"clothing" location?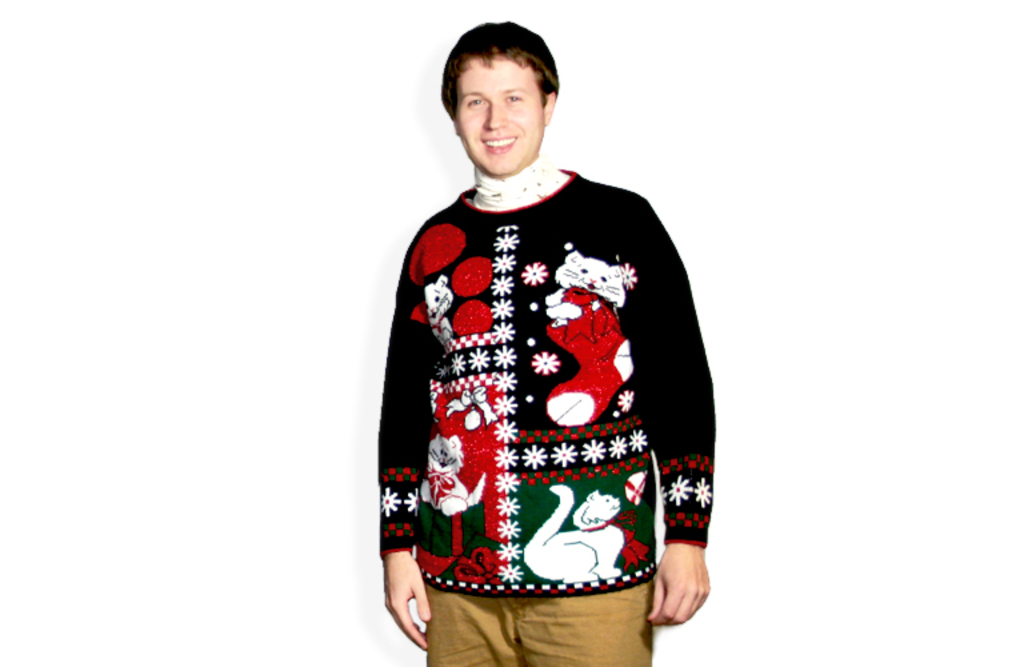
x1=380 y1=128 x2=717 y2=624
